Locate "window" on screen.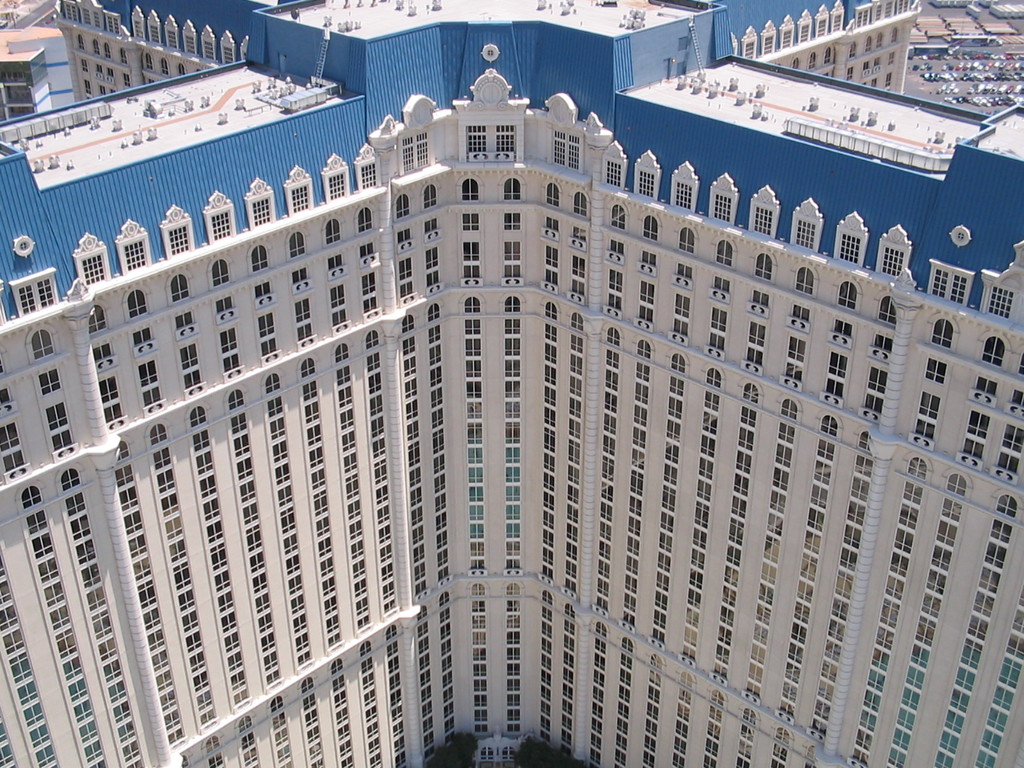
On screen at 346 468 358 499.
